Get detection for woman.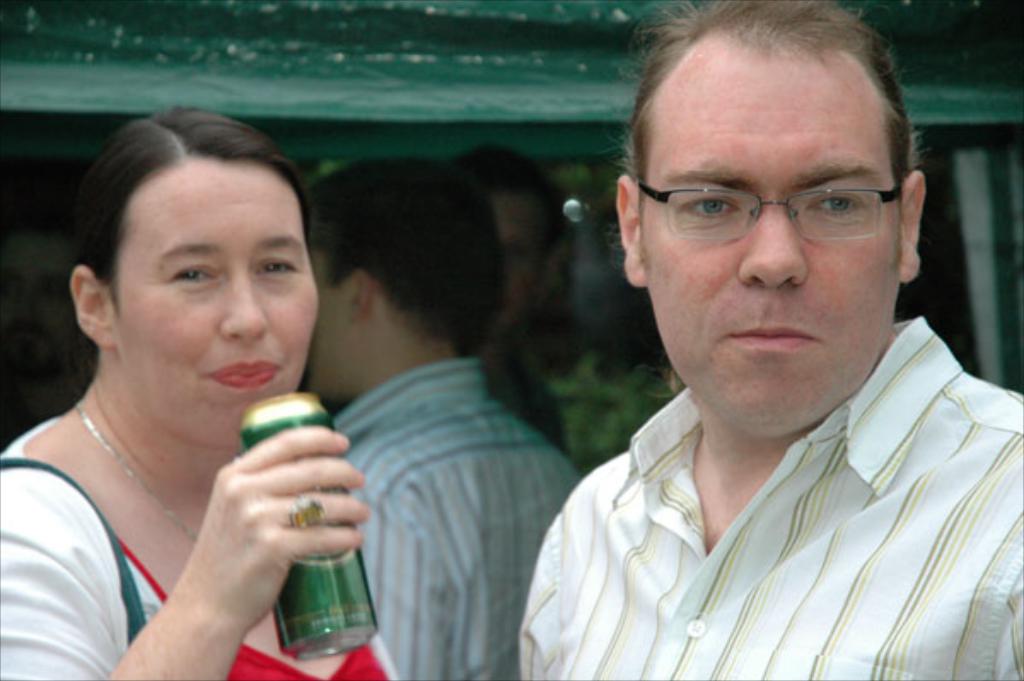
Detection: {"x1": 0, "y1": 99, "x2": 415, "y2": 680}.
